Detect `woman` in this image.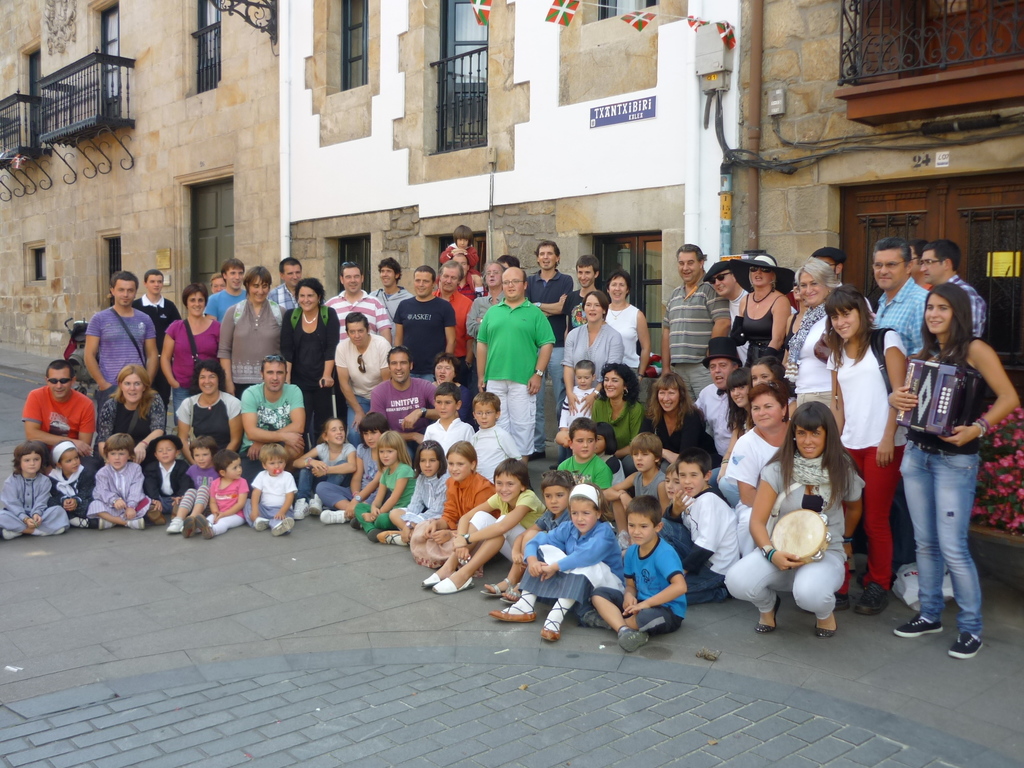
Detection: 888:246:1009:653.
